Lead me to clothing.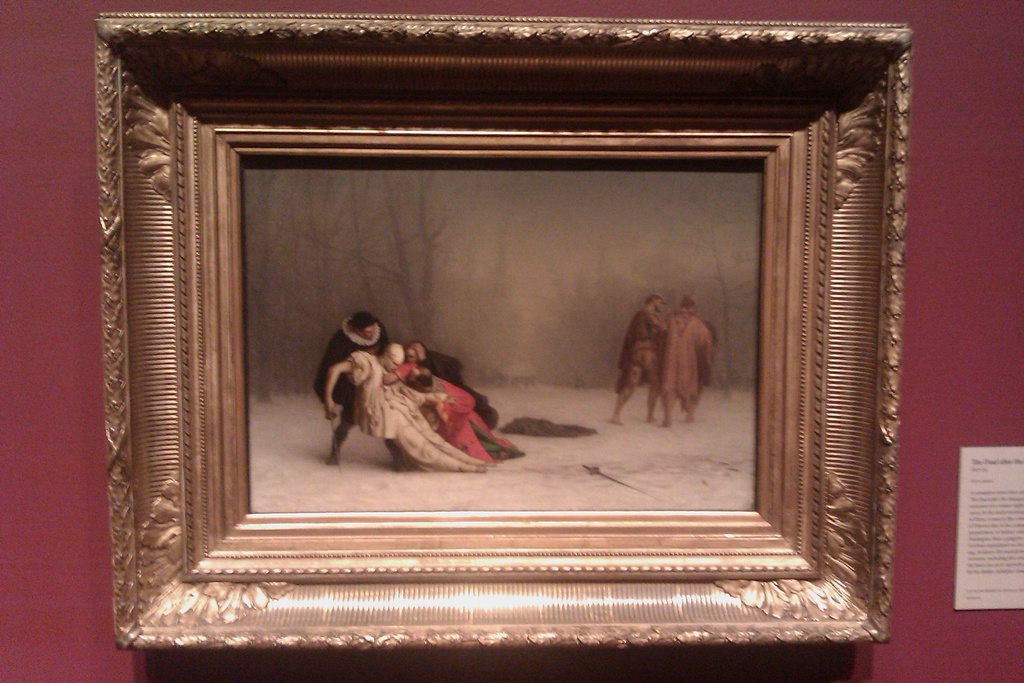
Lead to 616,308,673,390.
